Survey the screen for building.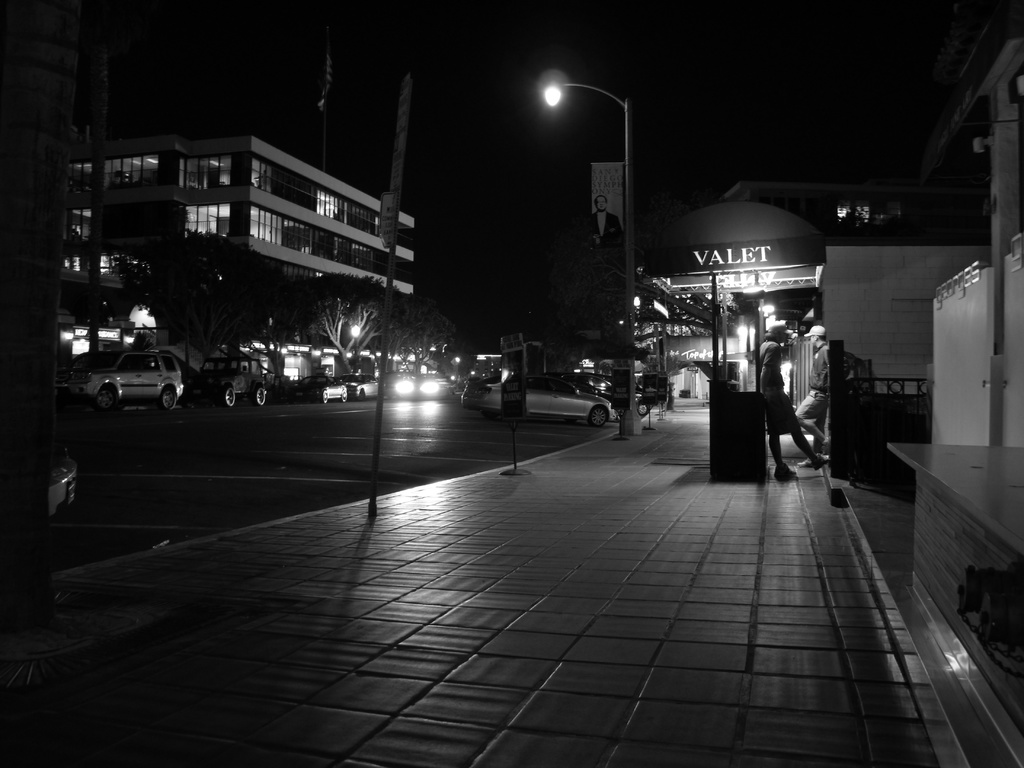
Survey found: region(825, 0, 1023, 730).
